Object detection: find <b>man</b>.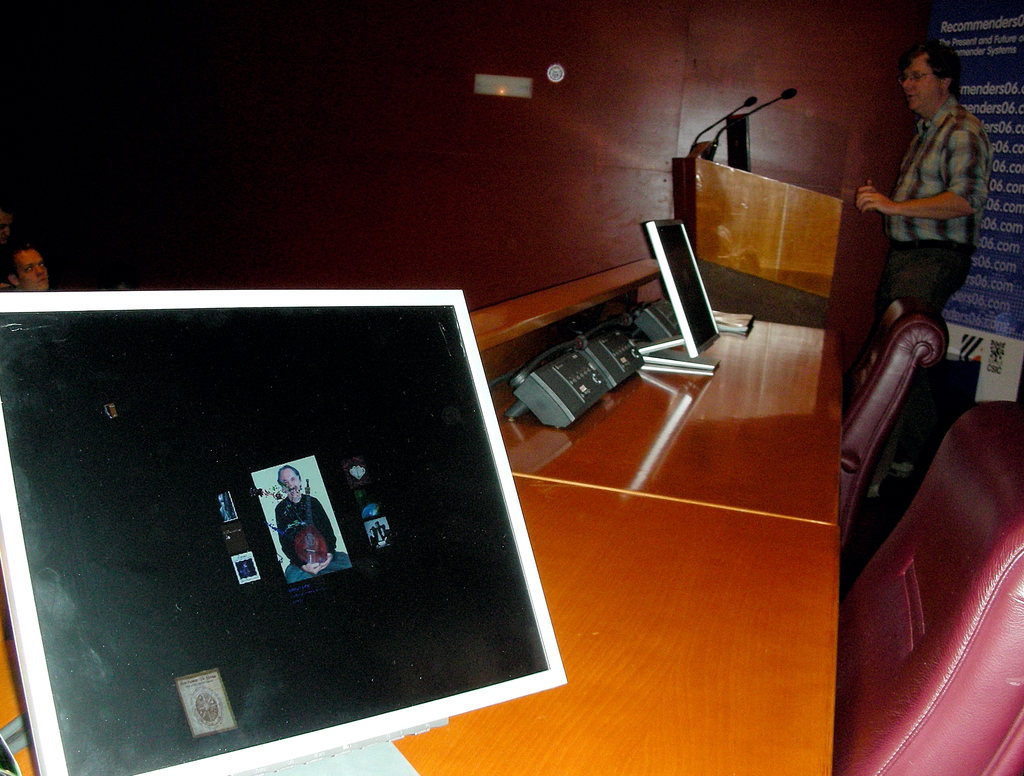
(271,465,354,589).
